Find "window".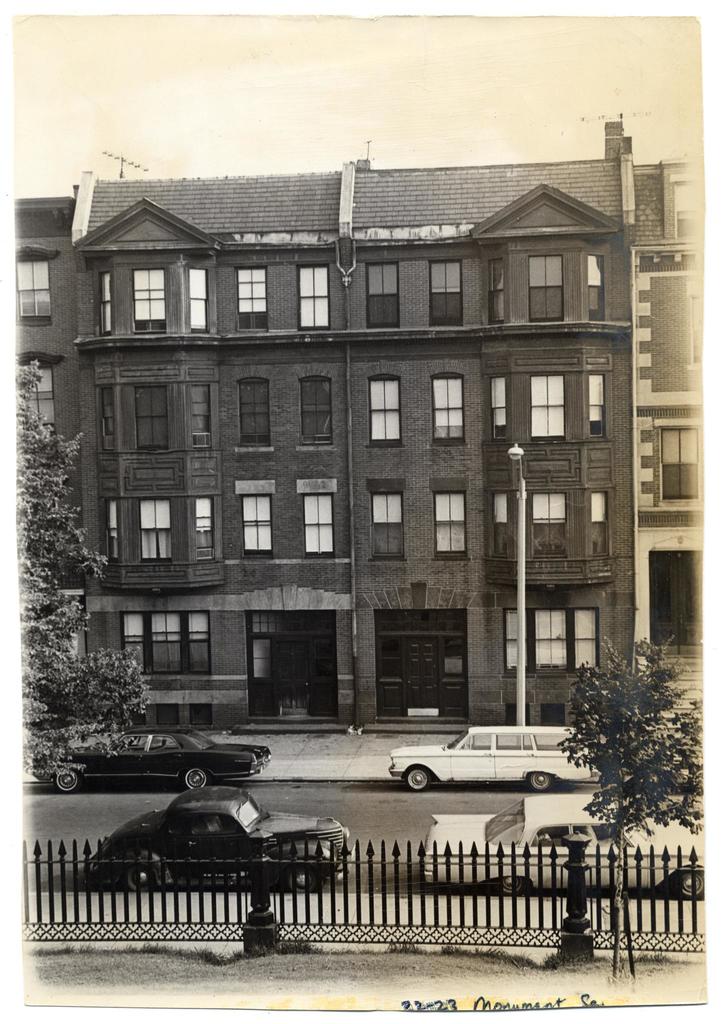
104/497/119/567.
